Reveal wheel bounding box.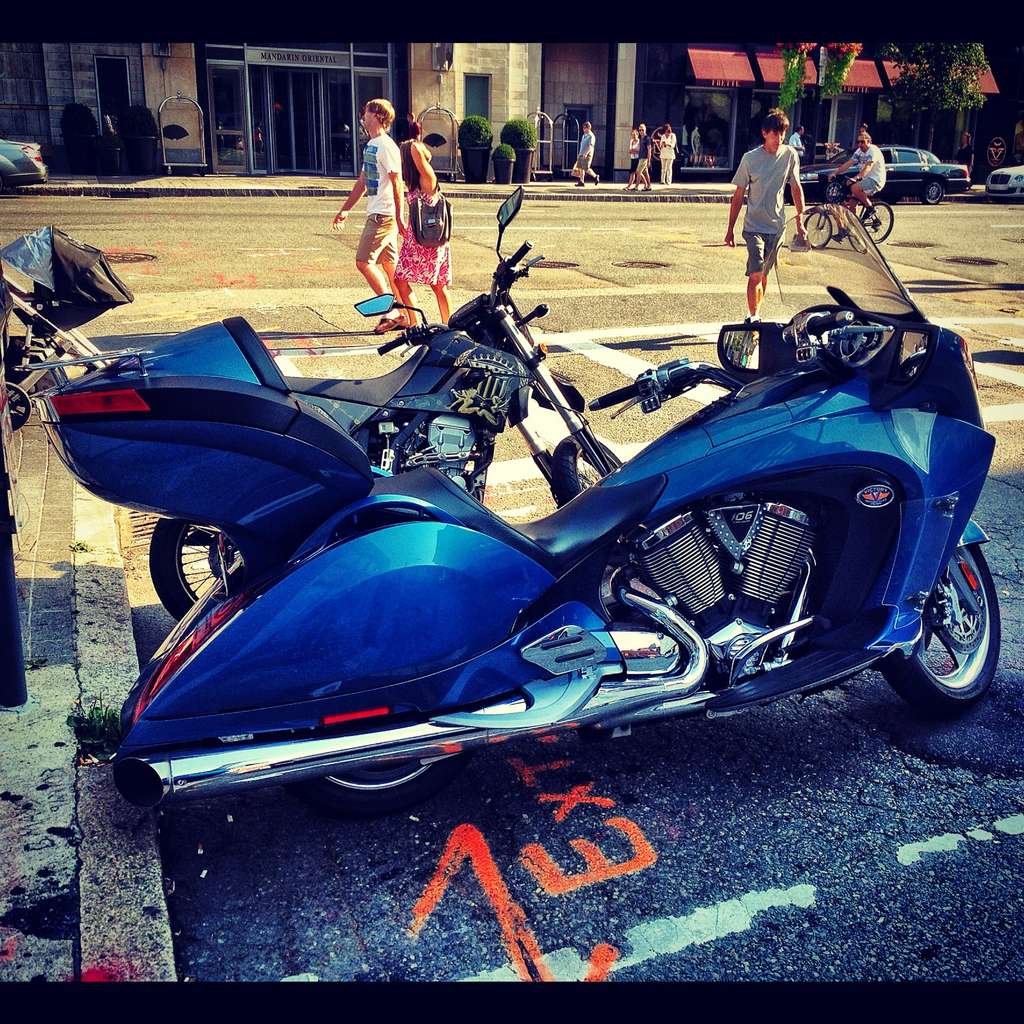
Revealed: 853/199/907/248.
